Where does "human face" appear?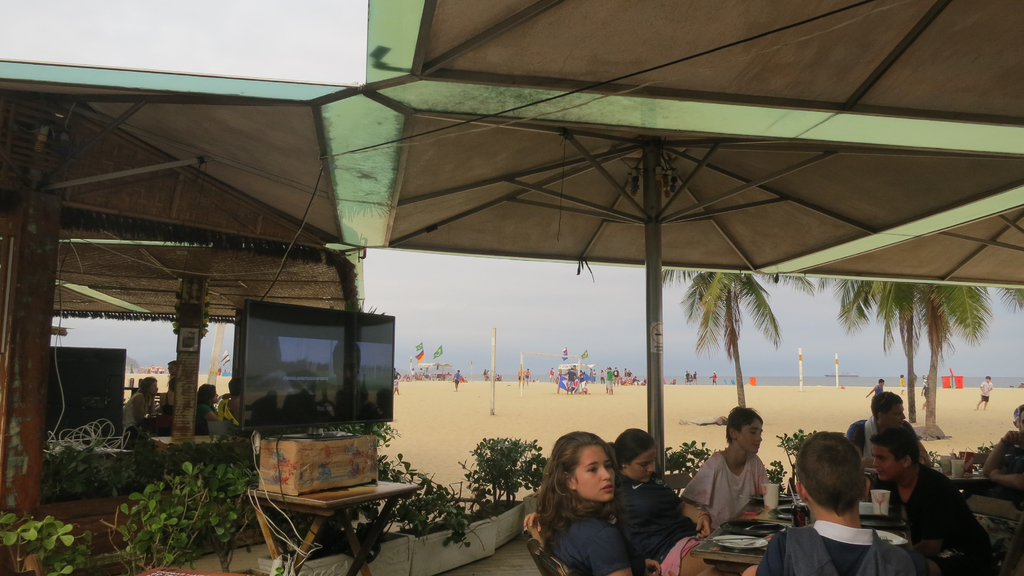
Appears at [572,448,617,504].
